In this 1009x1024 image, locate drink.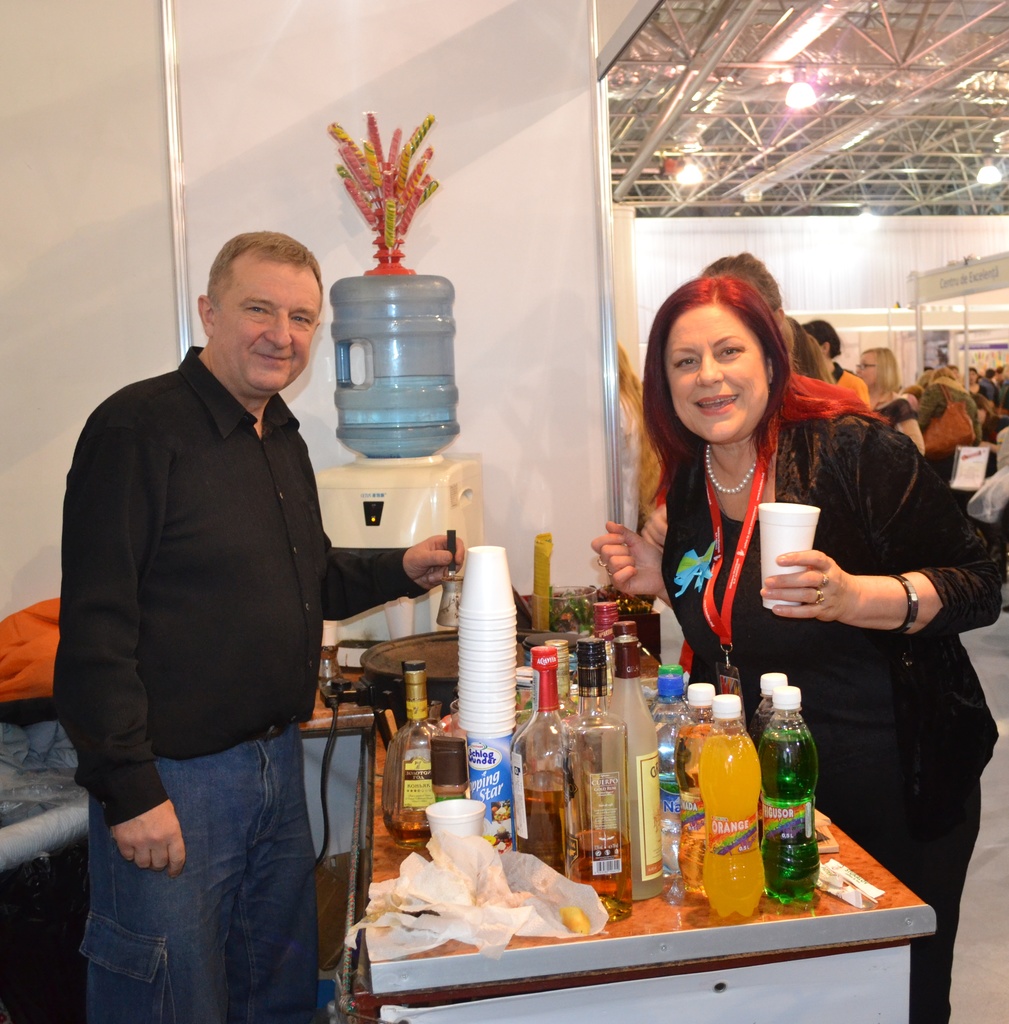
Bounding box: box(703, 708, 759, 916).
